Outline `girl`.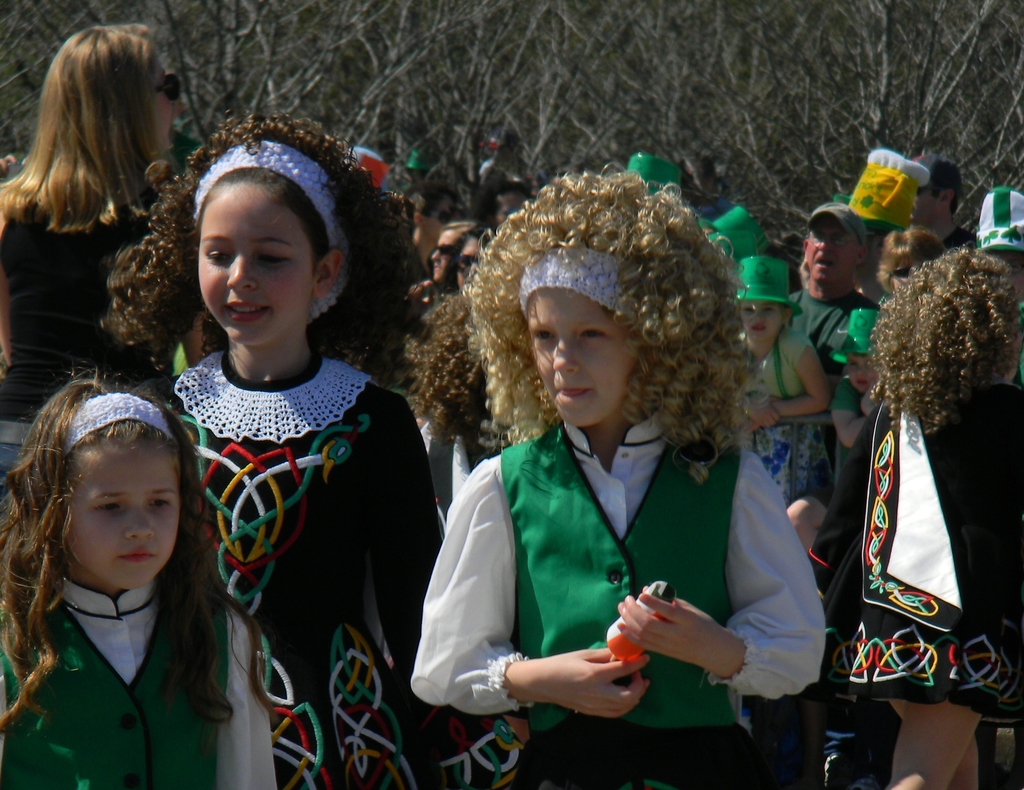
Outline: 97, 119, 515, 789.
